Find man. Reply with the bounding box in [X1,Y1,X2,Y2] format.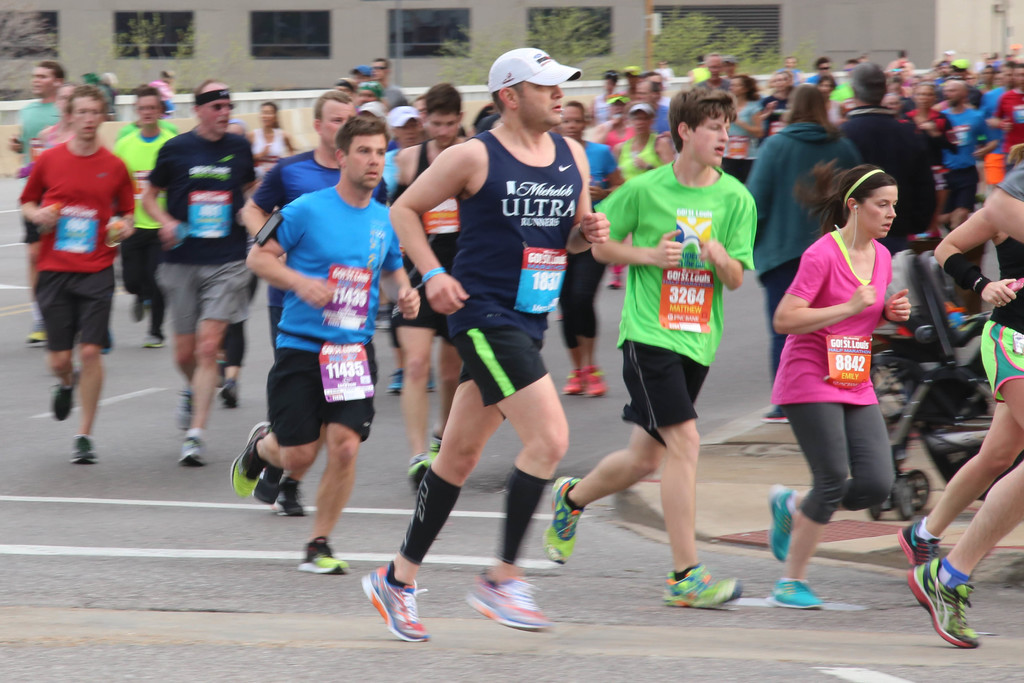
[1,61,68,337].
